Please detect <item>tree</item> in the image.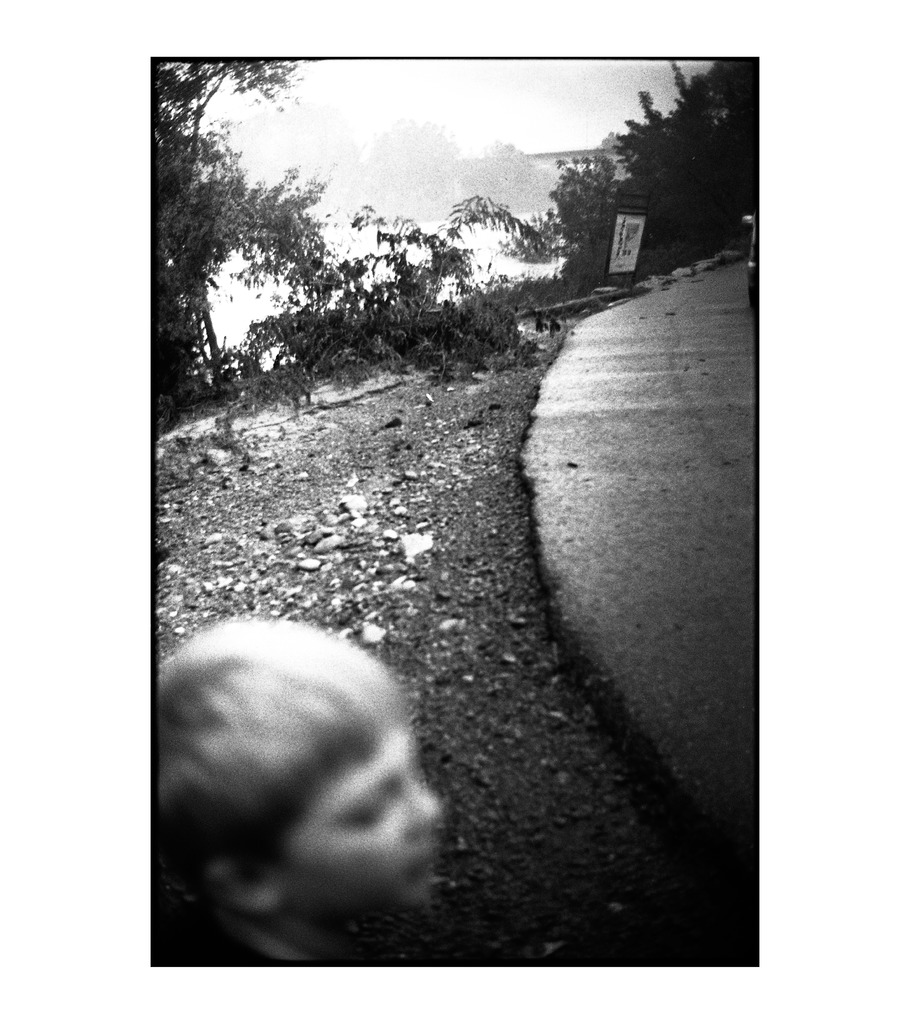
152/62/305/410.
